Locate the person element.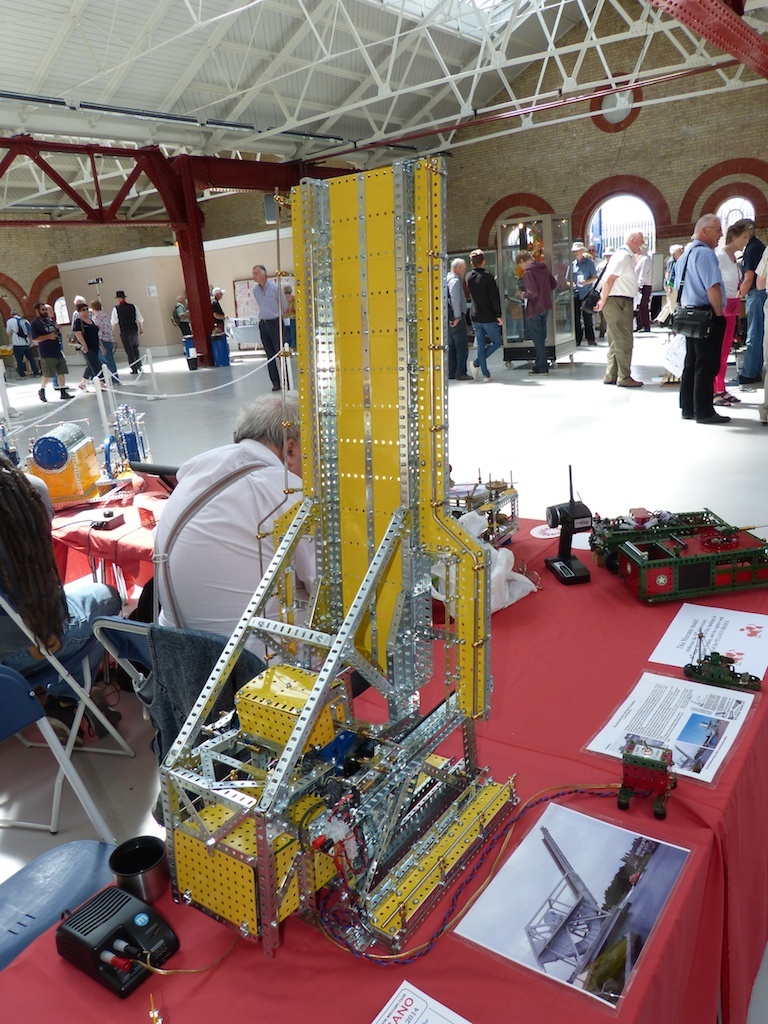
Element bbox: detection(454, 264, 478, 393).
